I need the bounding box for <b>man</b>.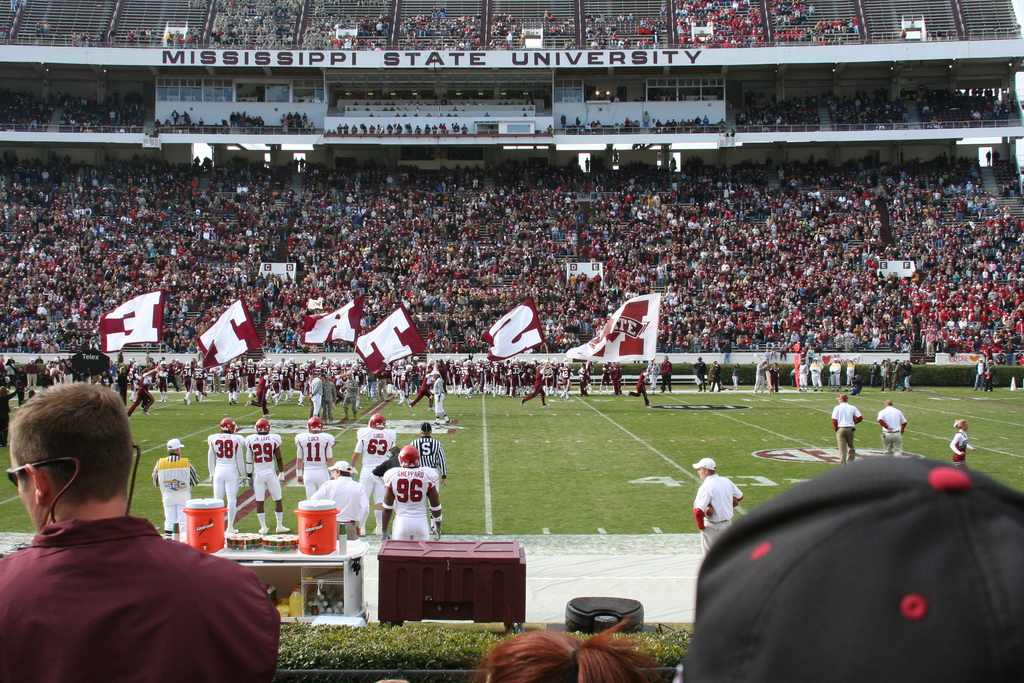
Here it is: <region>877, 398, 908, 453</region>.
